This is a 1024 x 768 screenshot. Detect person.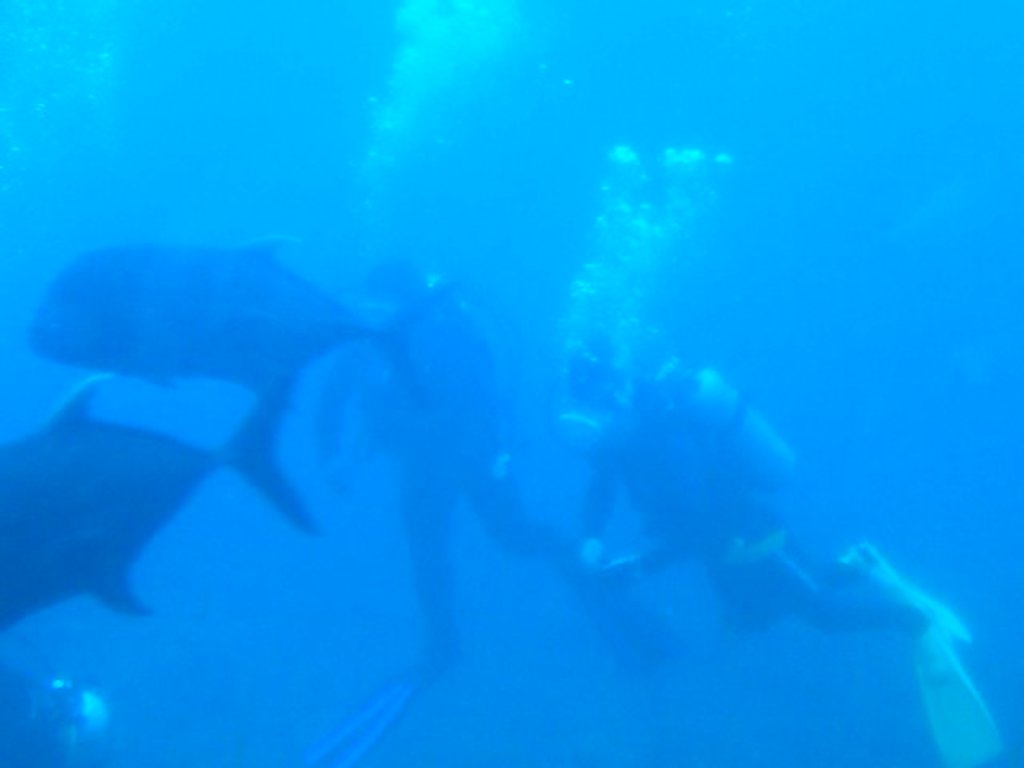
[x1=579, y1=344, x2=1010, y2=766].
